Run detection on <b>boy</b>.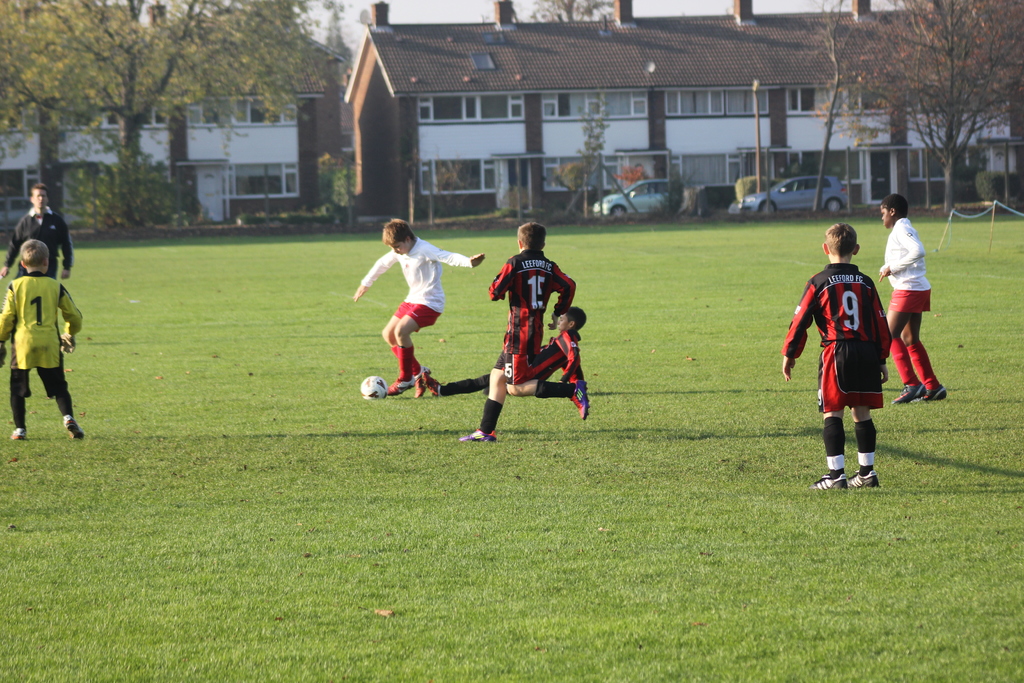
Result: crop(425, 306, 585, 394).
